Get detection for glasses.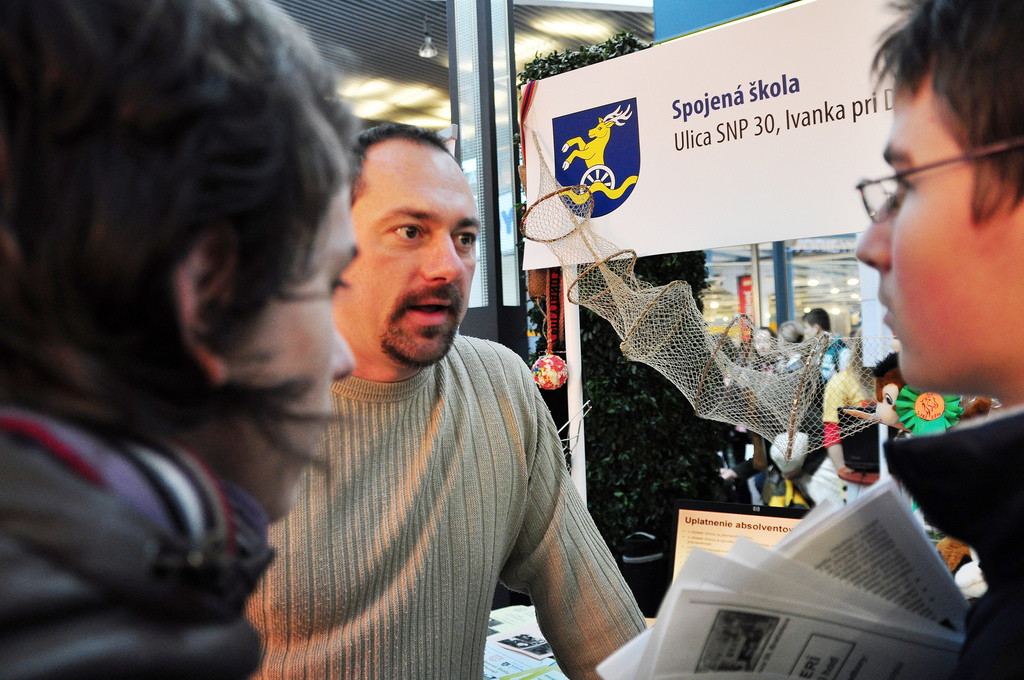
Detection: bbox(848, 143, 1020, 219).
